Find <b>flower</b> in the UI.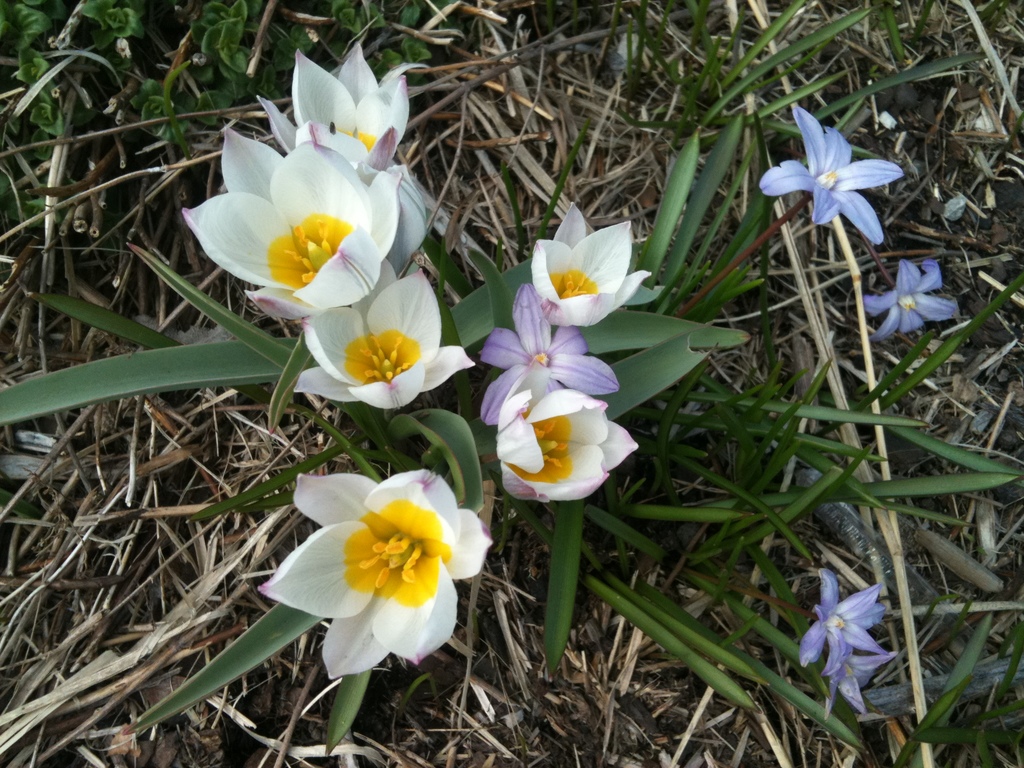
UI element at [527,204,650,328].
